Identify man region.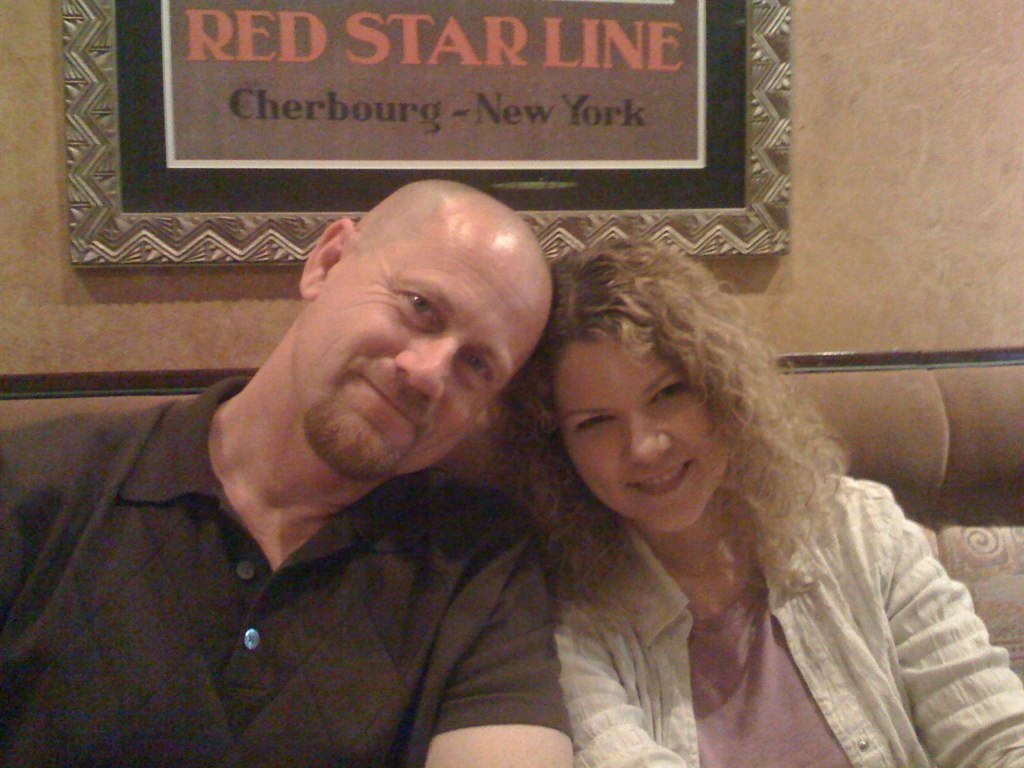
Region: pyautogui.locateOnScreen(0, 179, 582, 764).
